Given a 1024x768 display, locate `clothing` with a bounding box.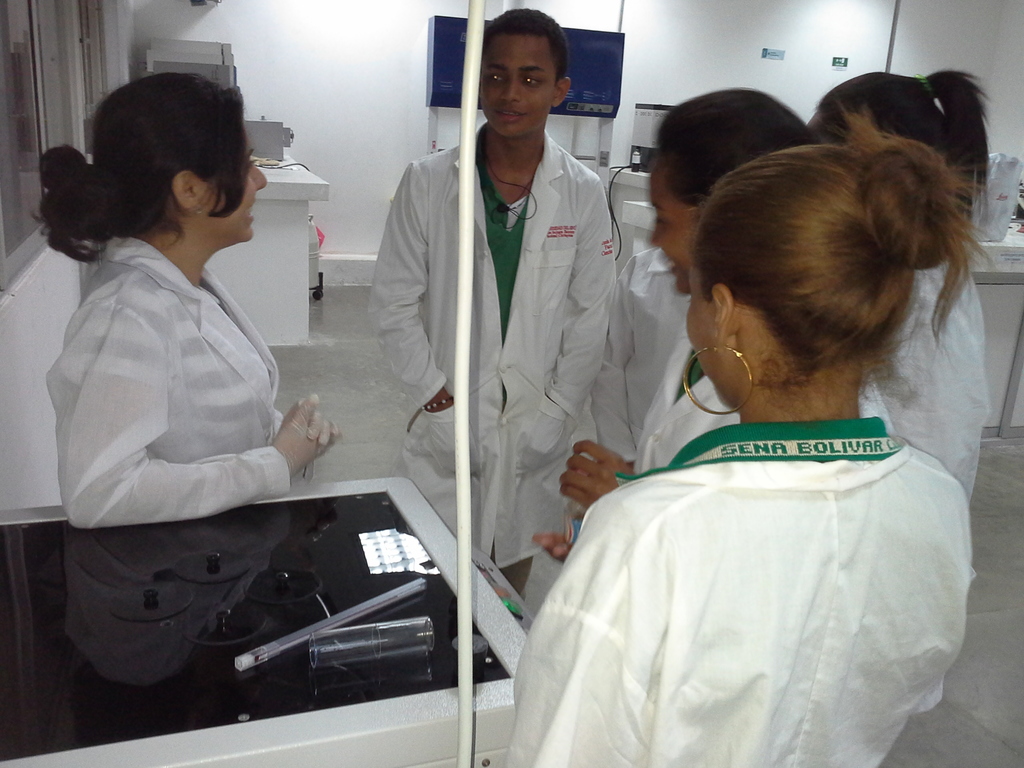
Located: Rect(862, 252, 988, 498).
